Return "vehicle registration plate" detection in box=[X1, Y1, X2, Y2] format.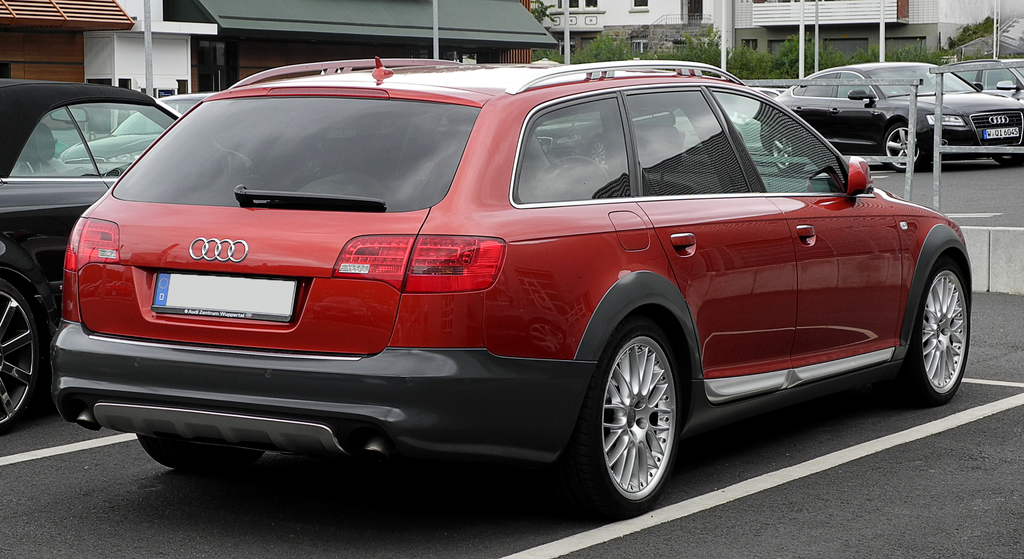
box=[982, 125, 1018, 139].
